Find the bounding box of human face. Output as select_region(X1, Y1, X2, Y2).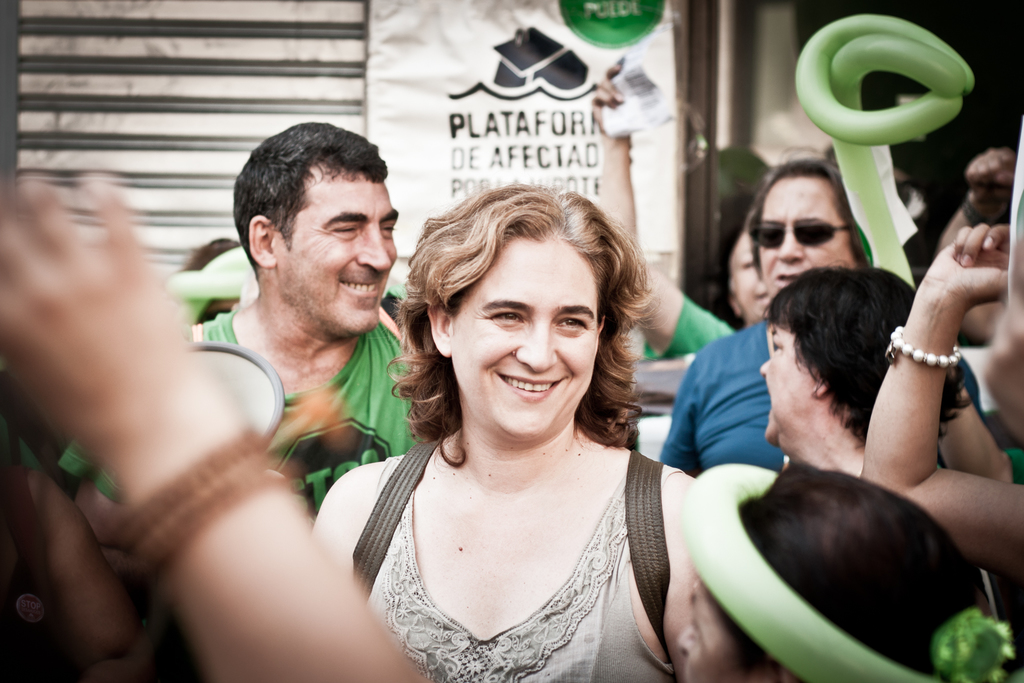
select_region(760, 325, 815, 438).
